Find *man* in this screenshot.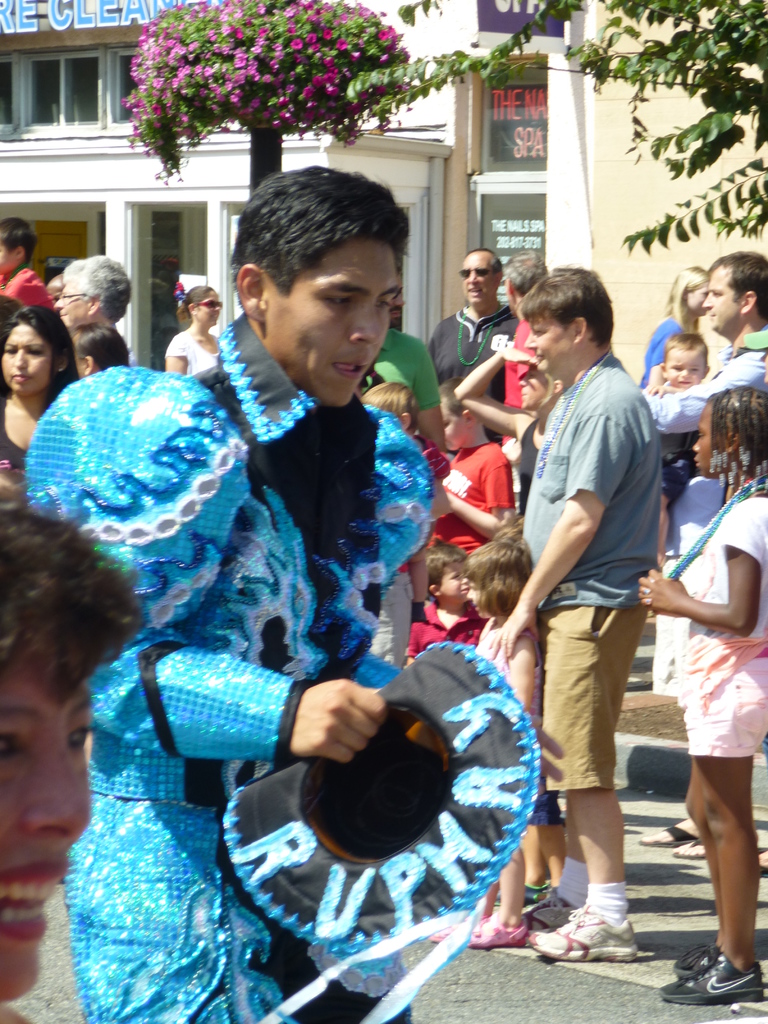
The bounding box for *man* is (x1=361, y1=266, x2=447, y2=453).
